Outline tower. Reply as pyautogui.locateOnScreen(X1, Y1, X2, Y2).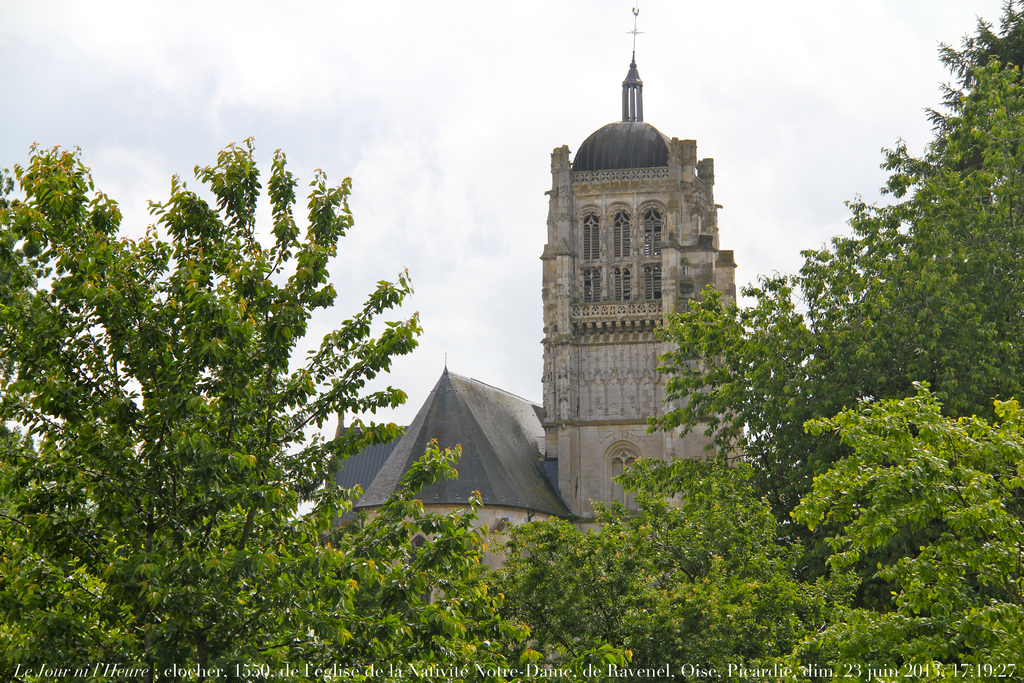
pyautogui.locateOnScreen(538, 3, 740, 538).
